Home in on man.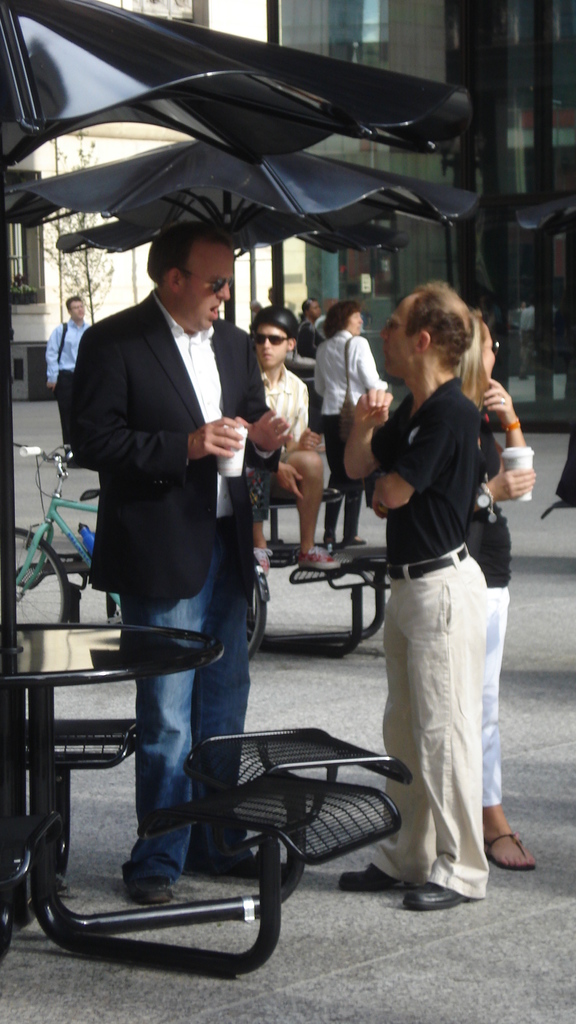
Homed in at Rect(246, 298, 340, 573).
